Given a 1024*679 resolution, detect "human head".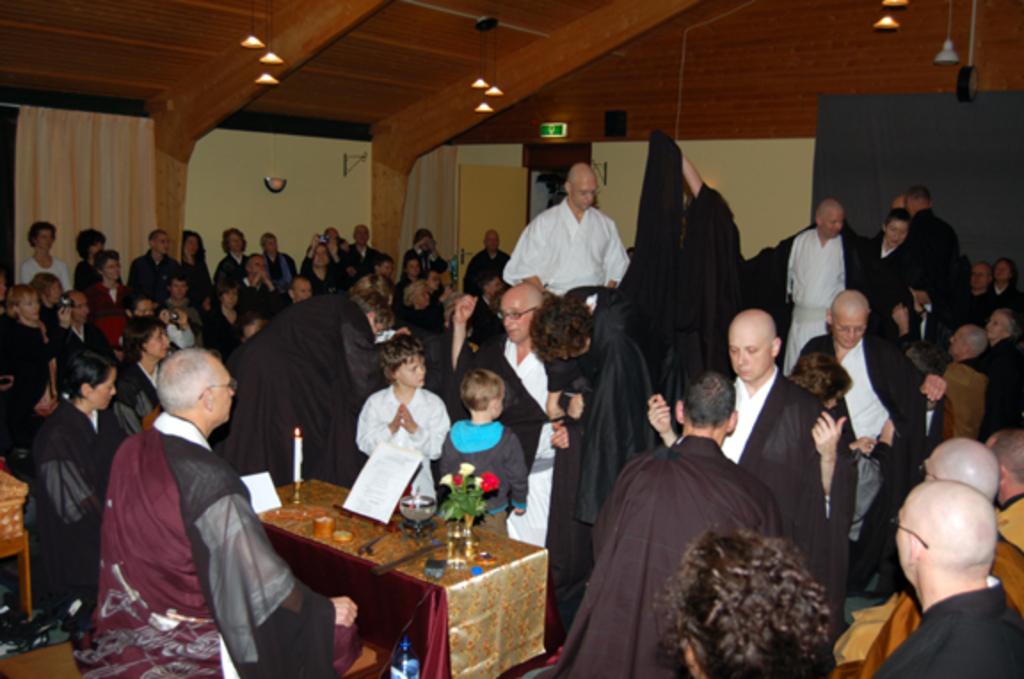
(903,277,940,306).
